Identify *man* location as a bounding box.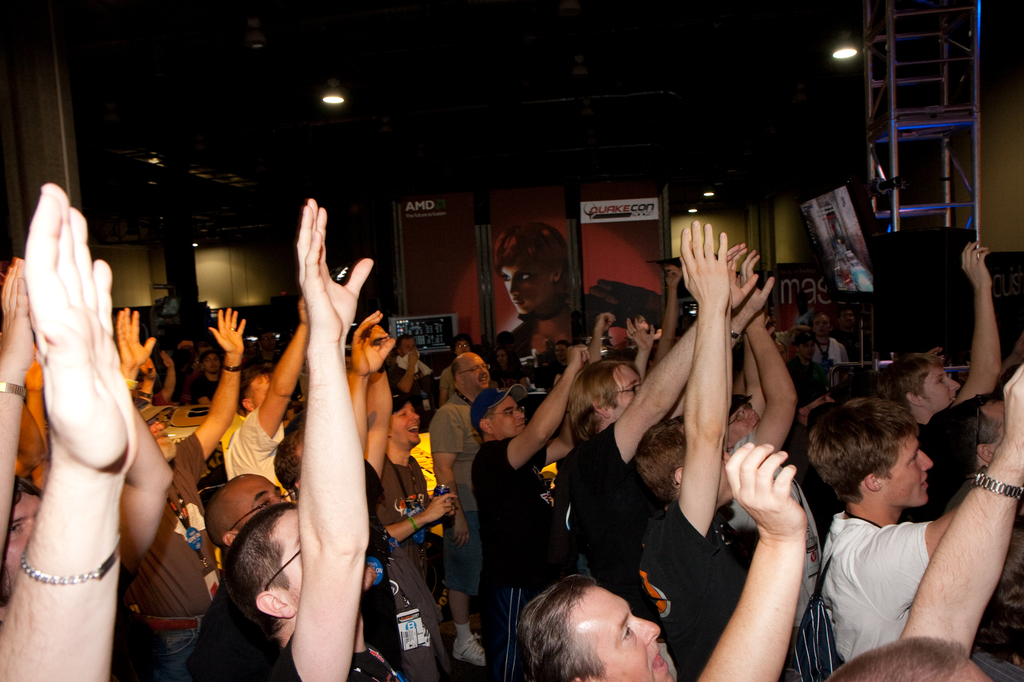
<box>227,202,385,681</box>.
